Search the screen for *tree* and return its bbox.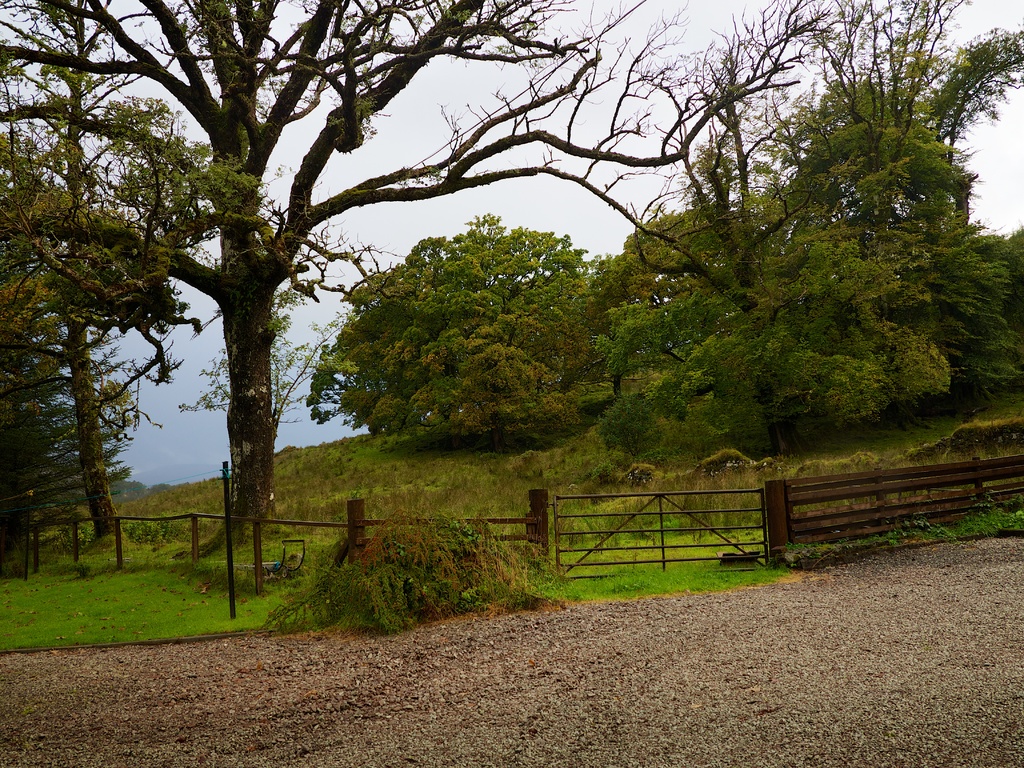
Found: box(0, 348, 126, 560).
